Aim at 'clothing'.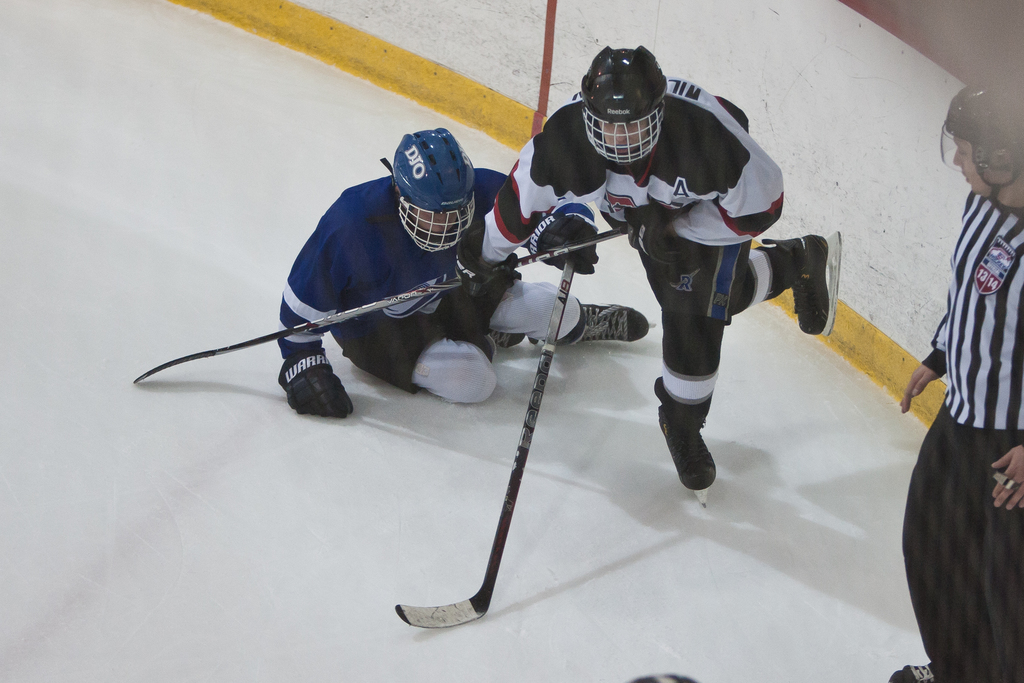
Aimed at {"x1": 278, "y1": 165, "x2": 596, "y2": 404}.
